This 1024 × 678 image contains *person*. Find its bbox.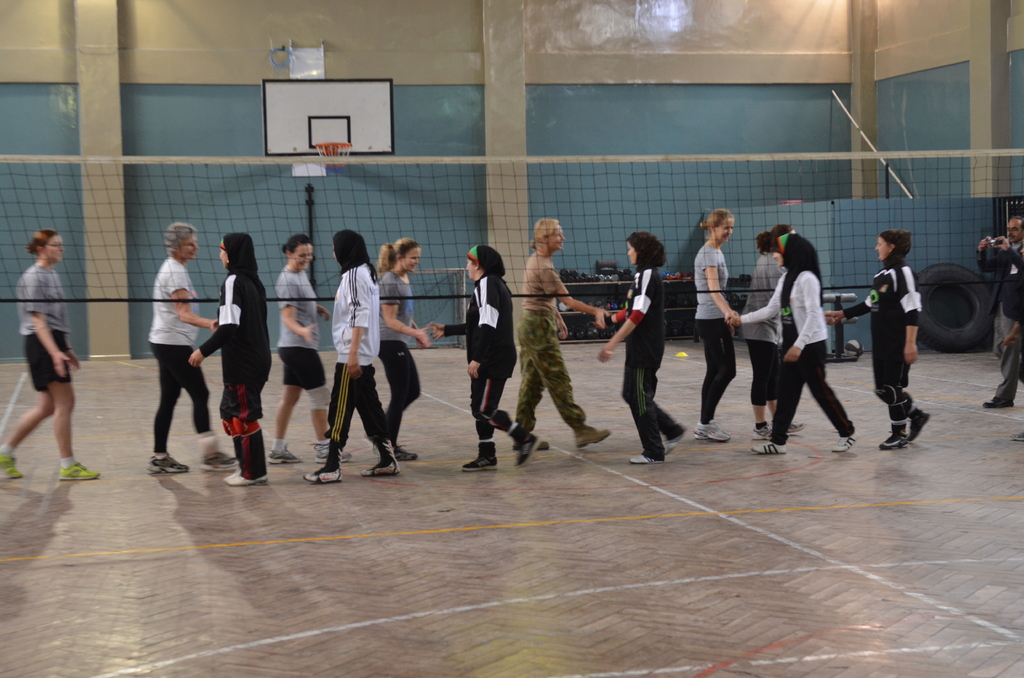
region(685, 209, 739, 442).
